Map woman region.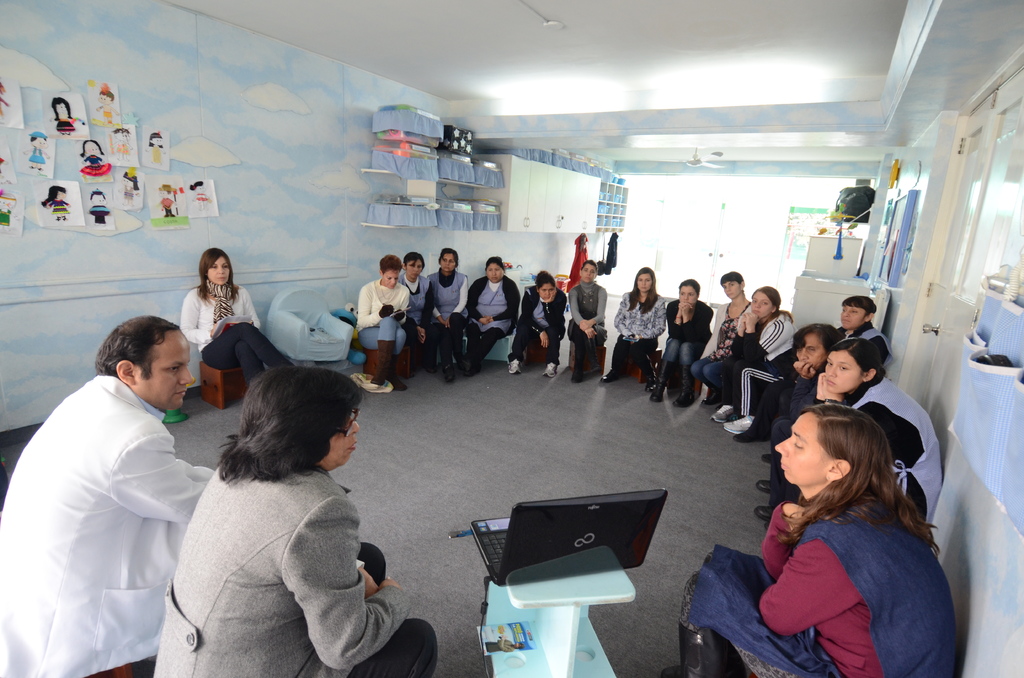
Mapped to crop(659, 266, 698, 407).
